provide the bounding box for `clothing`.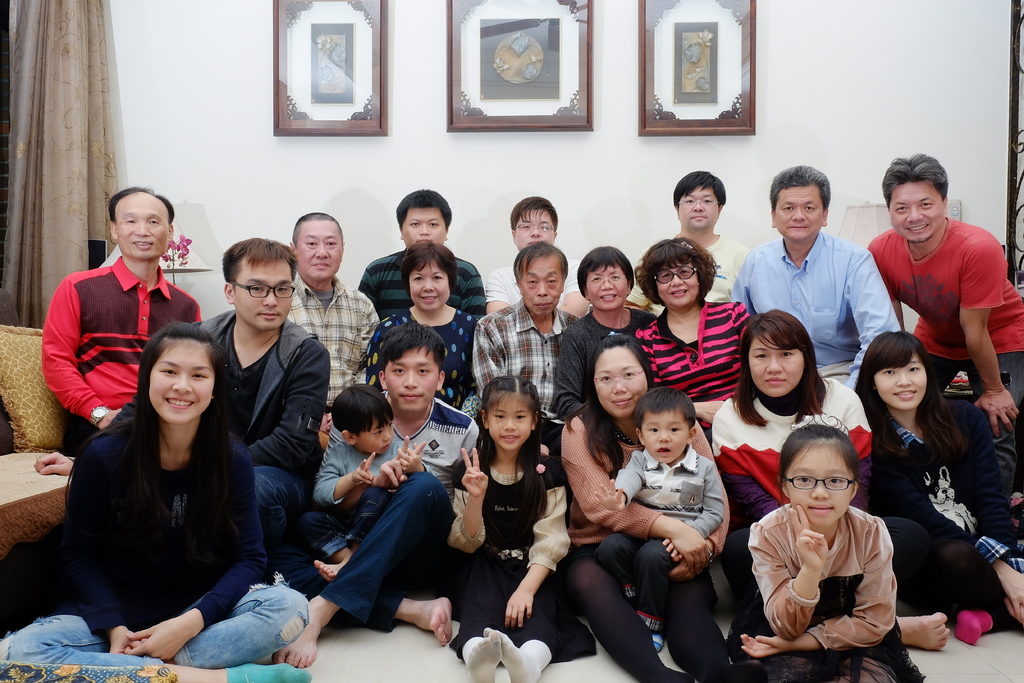
549,402,742,670.
